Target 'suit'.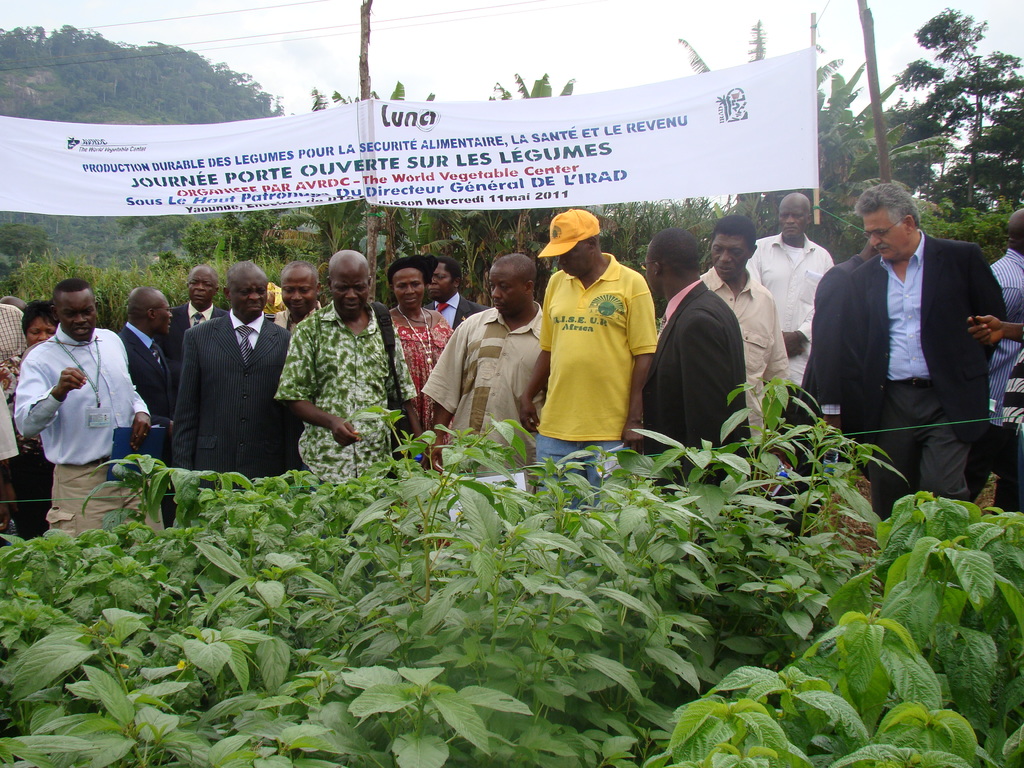
Target region: 177, 316, 291, 483.
